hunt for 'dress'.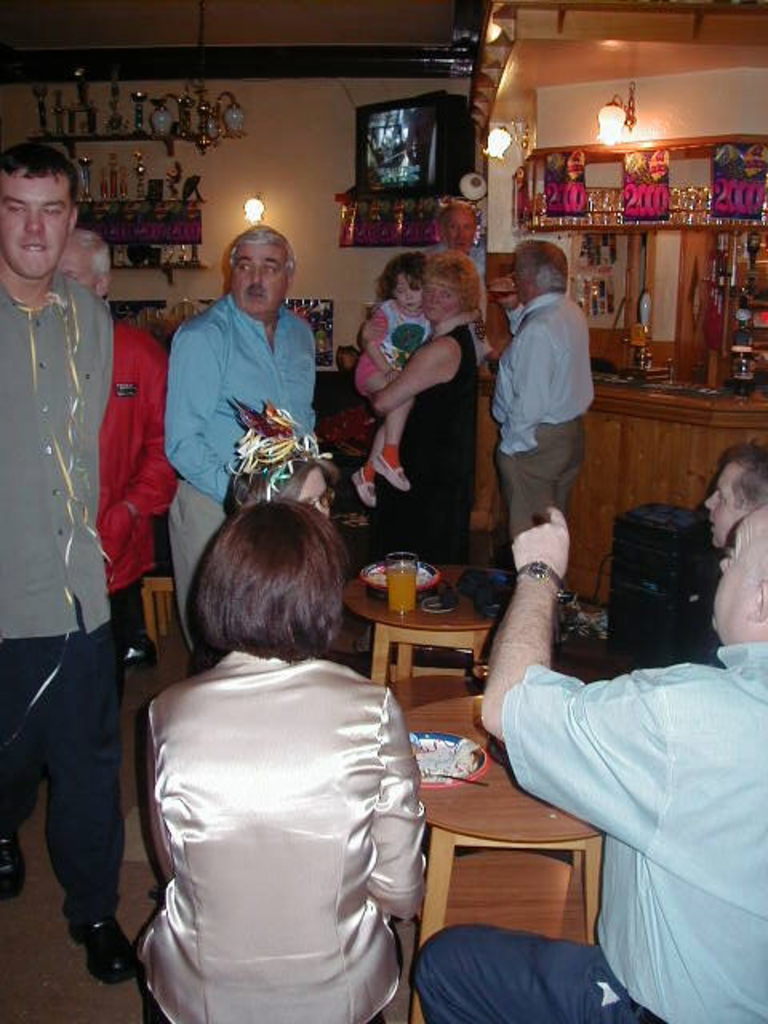
Hunted down at x1=373, y1=315, x2=483, y2=568.
